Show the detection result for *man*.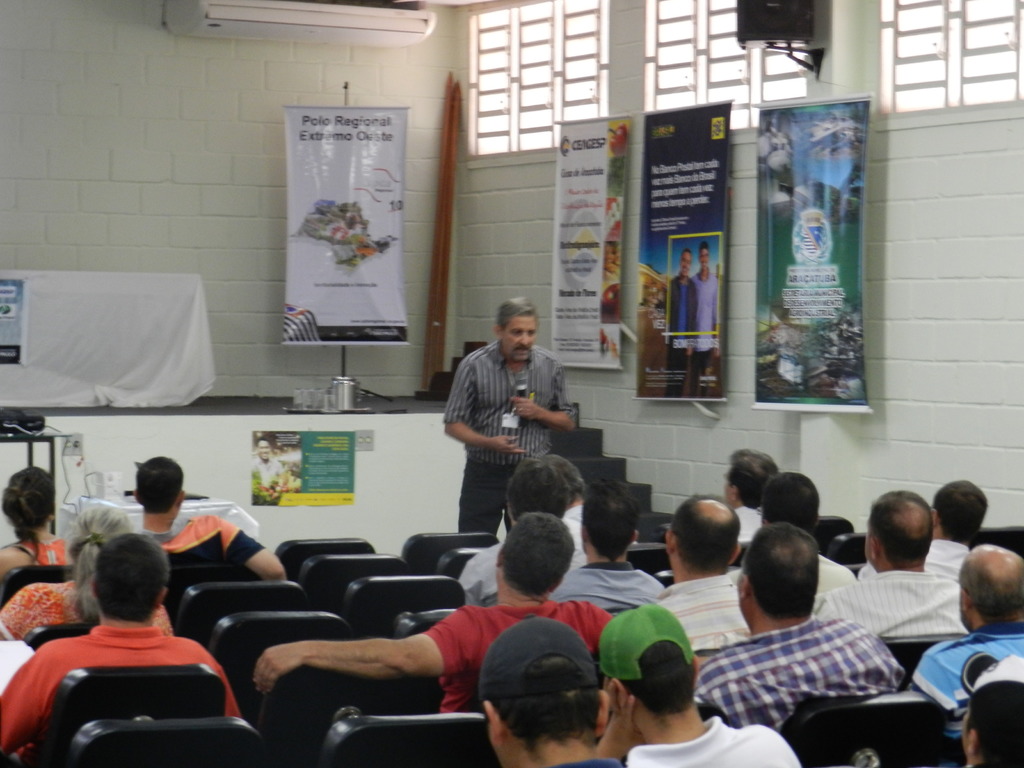
[x1=451, y1=451, x2=593, y2=612].
